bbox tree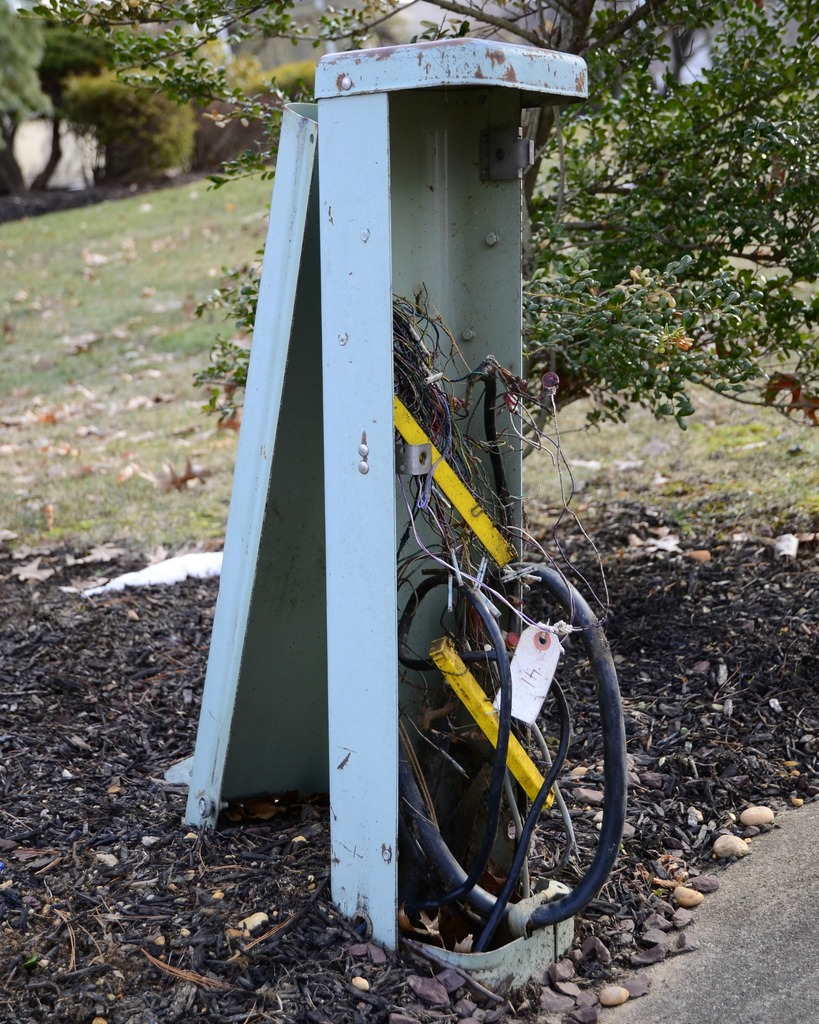
left=0, top=0, right=818, bottom=454
